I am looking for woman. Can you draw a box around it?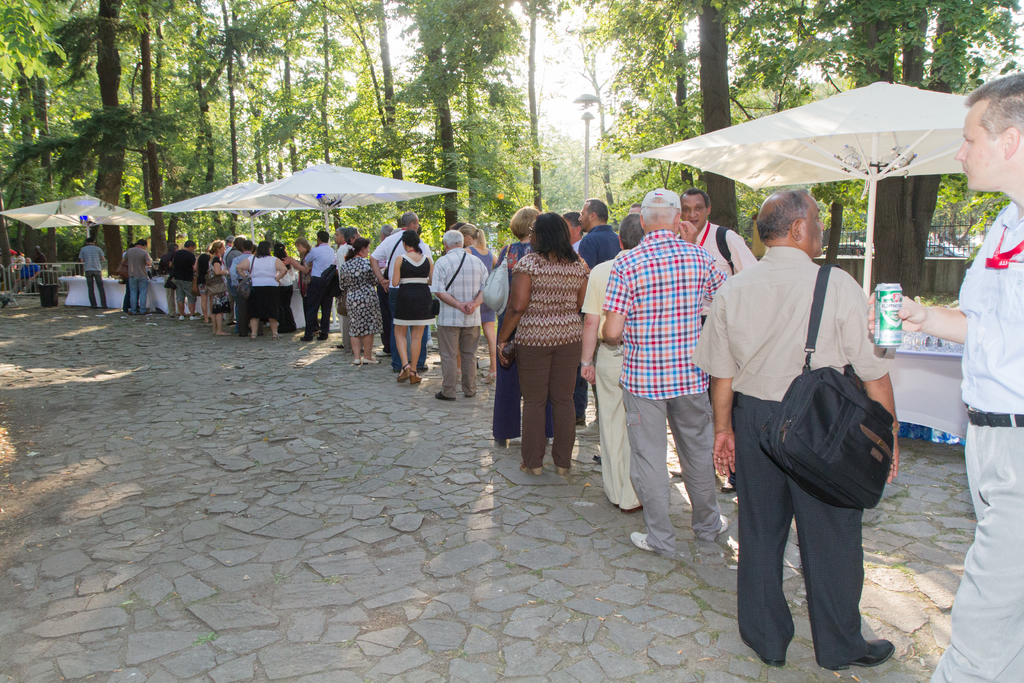
Sure, the bounding box is [left=495, top=206, right=542, bottom=447].
